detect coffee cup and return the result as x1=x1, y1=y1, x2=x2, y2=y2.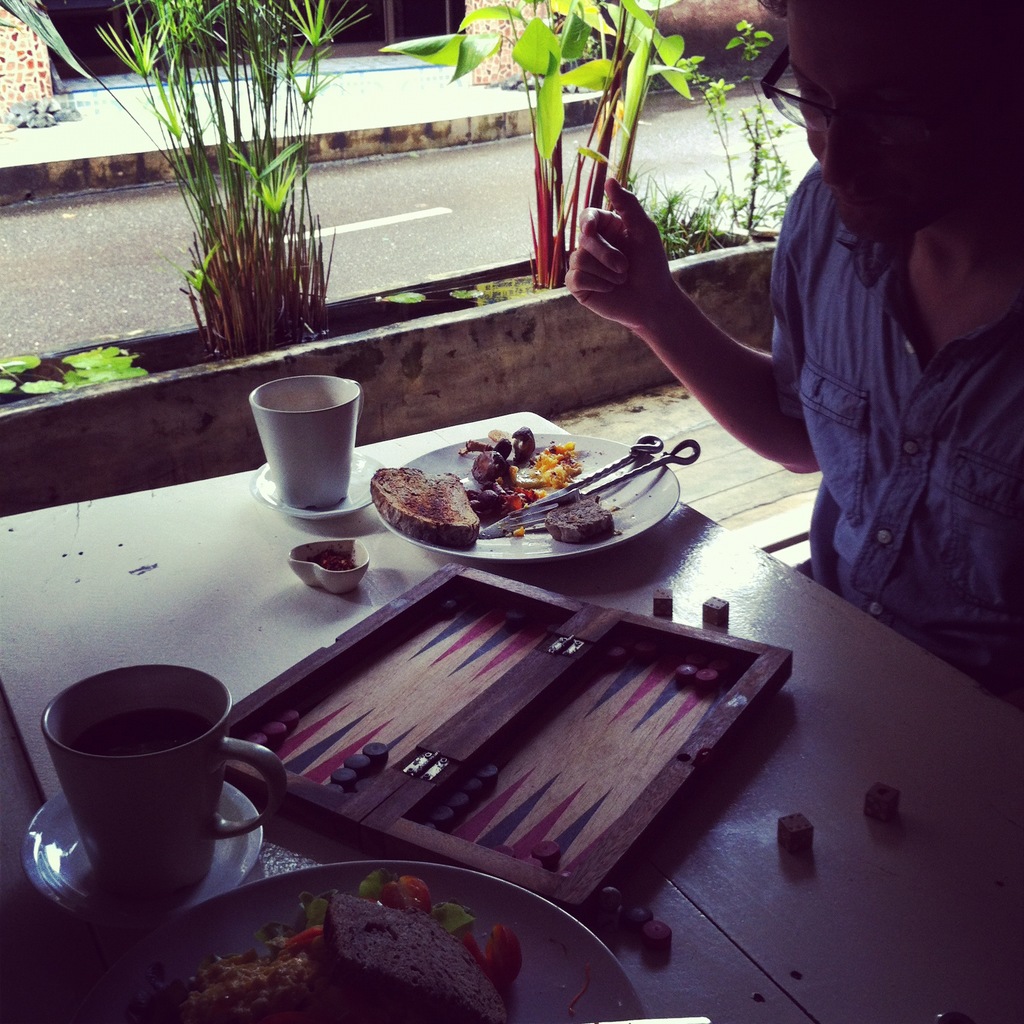
x1=38, y1=660, x2=286, y2=900.
